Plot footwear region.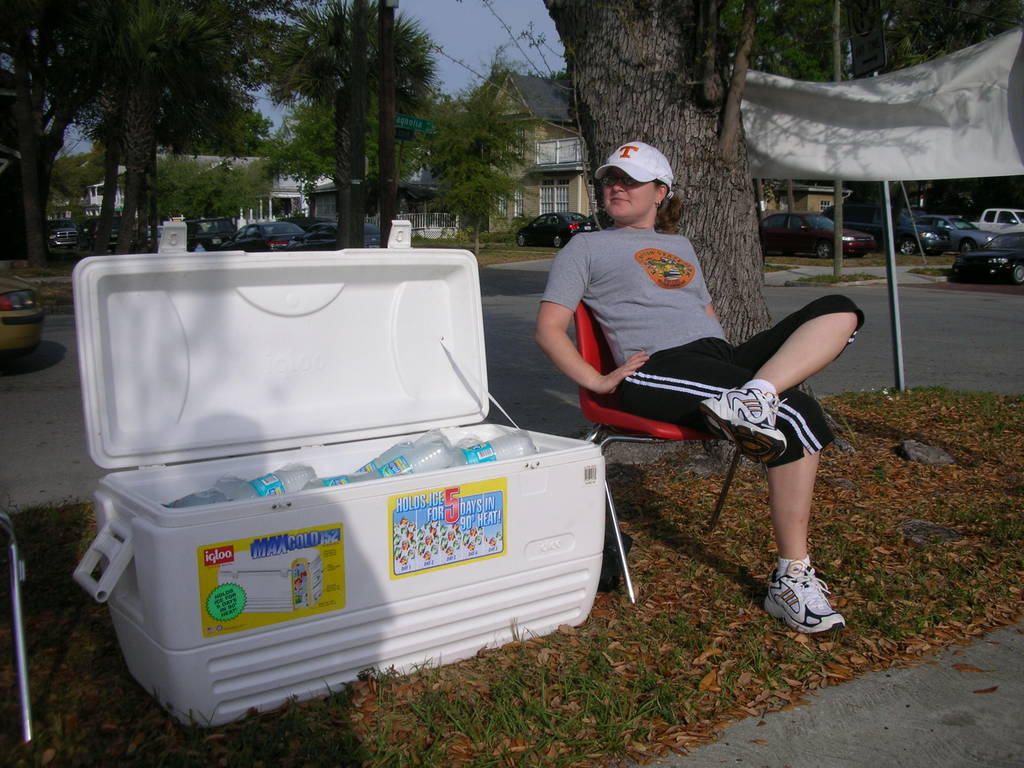
Plotted at x1=765 y1=560 x2=845 y2=638.
